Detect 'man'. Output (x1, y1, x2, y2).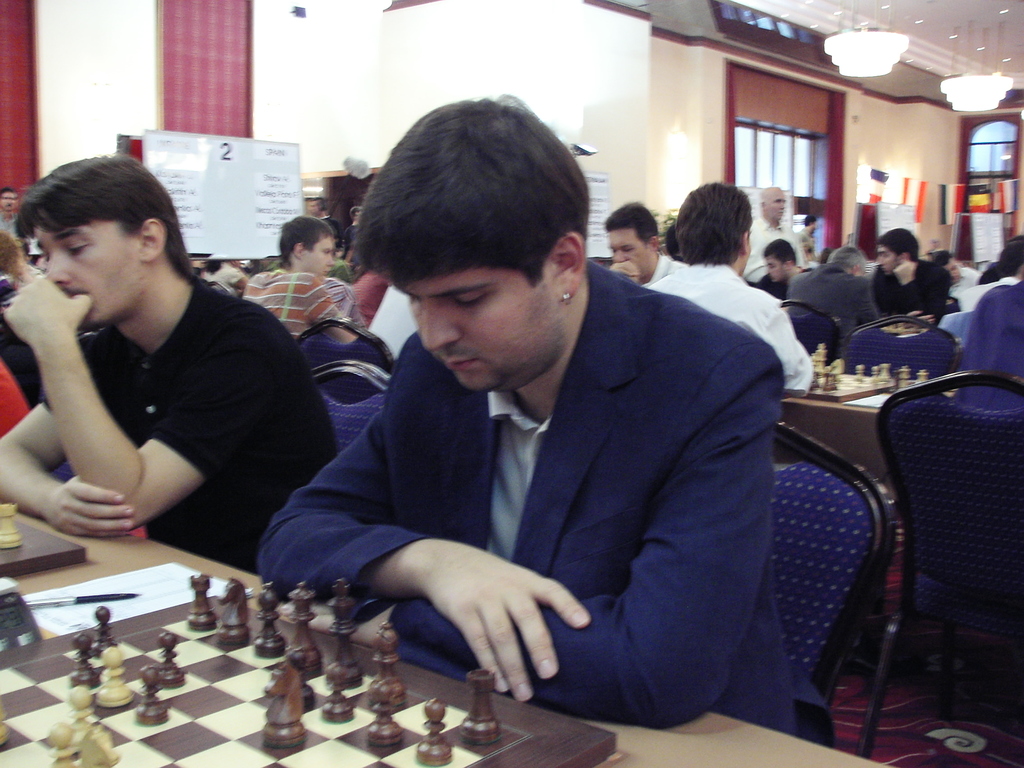
(243, 93, 817, 750).
